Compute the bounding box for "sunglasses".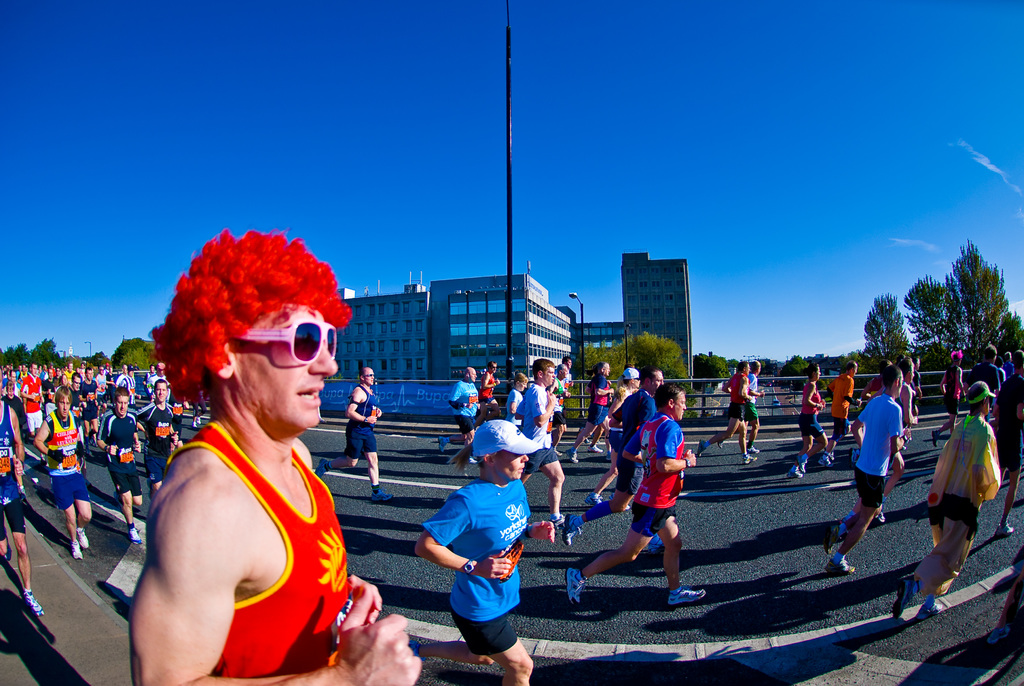
bbox(362, 374, 374, 379).
